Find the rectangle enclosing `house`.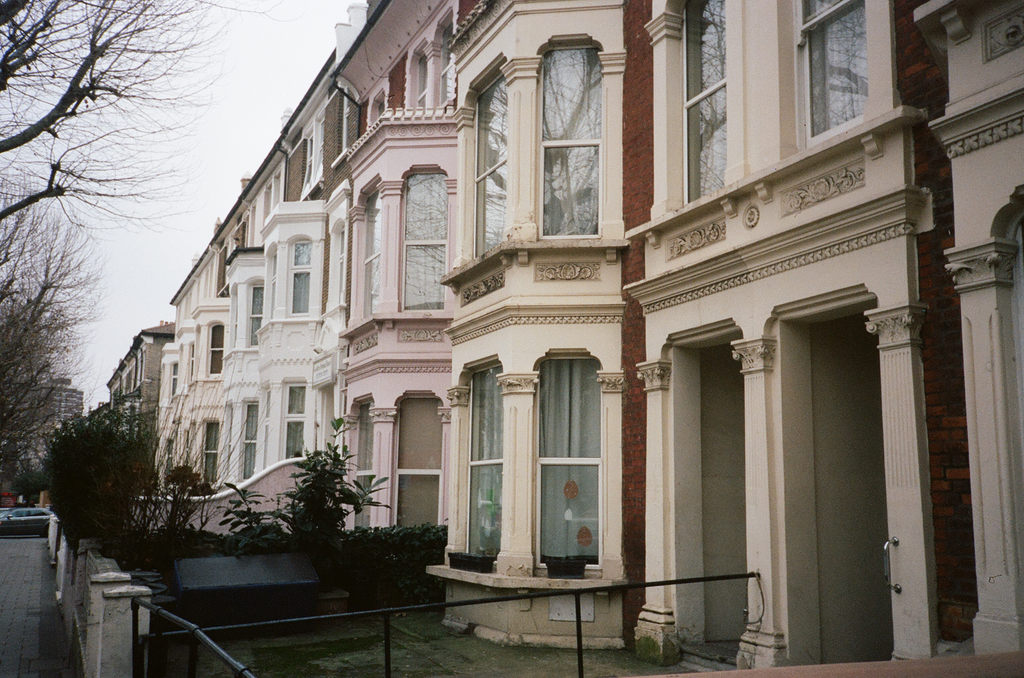
locate(160, 254, 220, 498).
